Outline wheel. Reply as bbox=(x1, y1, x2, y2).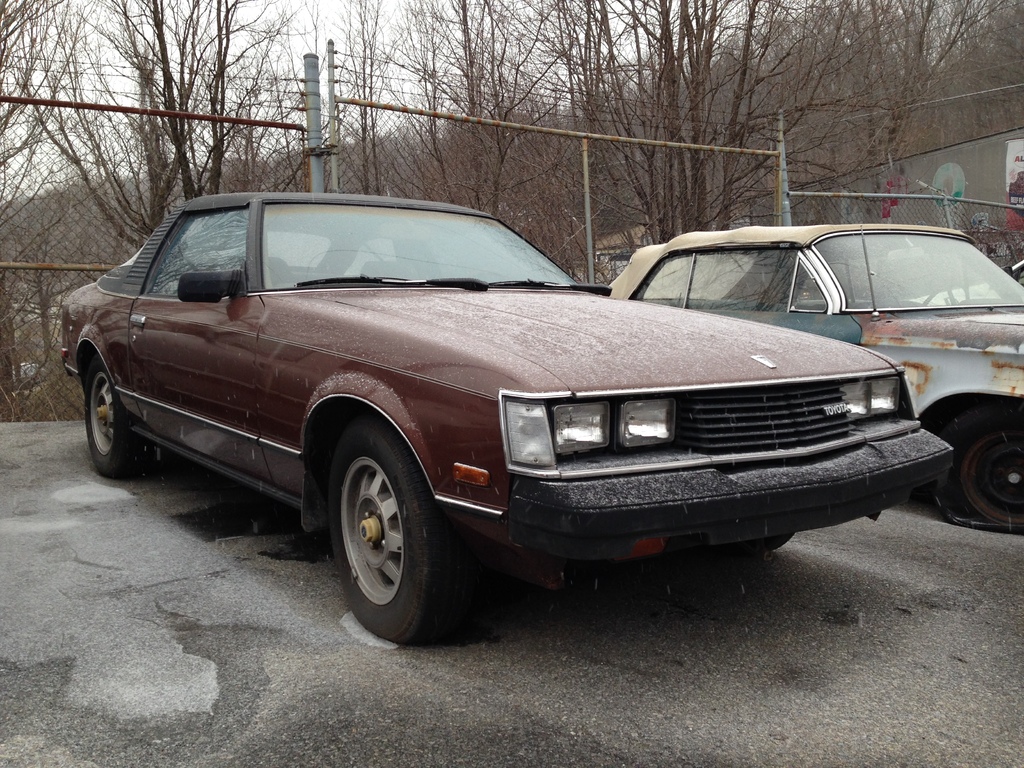
bbox=(317, 431, 451, 637).
